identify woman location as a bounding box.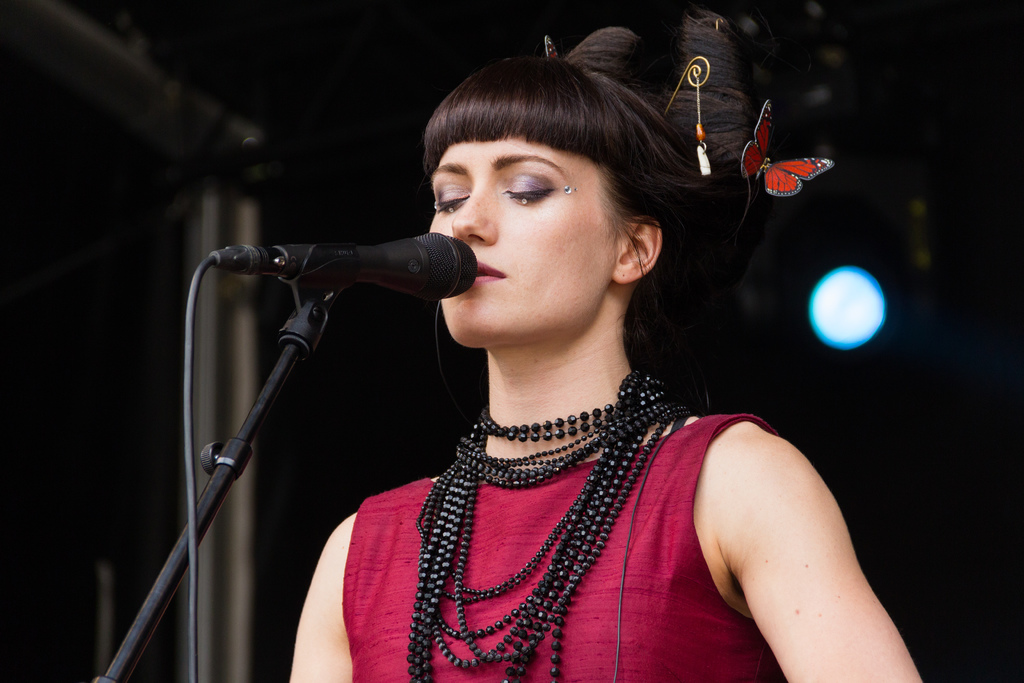
rect(276, 20, 858, 682).
